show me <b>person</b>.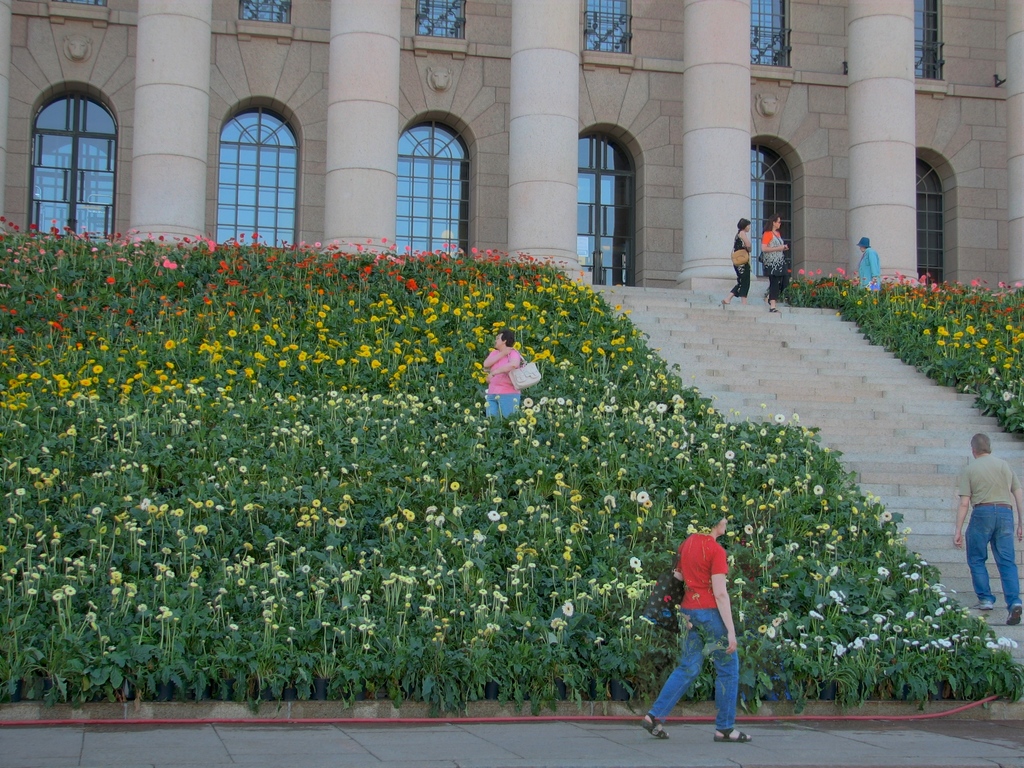
<b>person</b> is here: box(480, 328, 524, 419).
